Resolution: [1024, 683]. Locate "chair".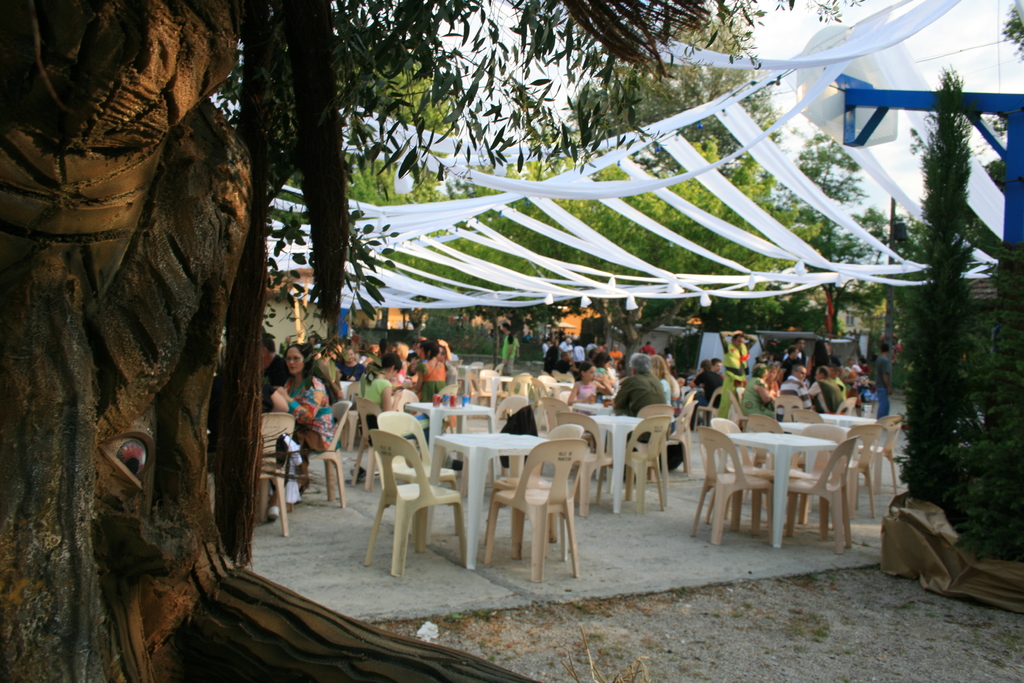
{"x1": 475, "y1": 370, "x2": 505, "y2": 403}.
